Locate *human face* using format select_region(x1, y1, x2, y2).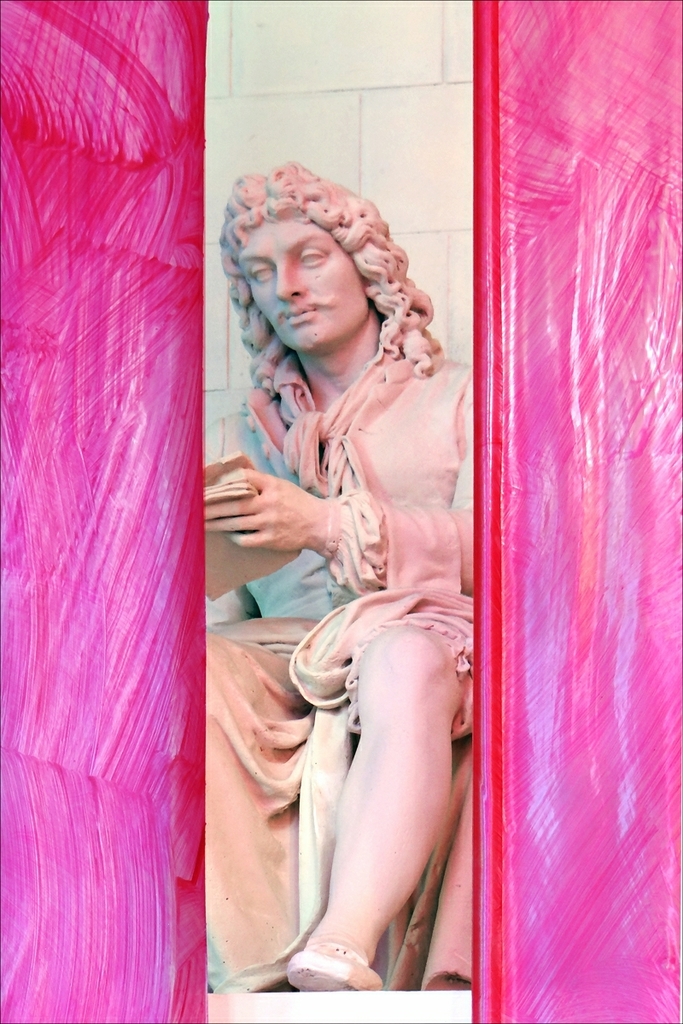
select_region(235, 212, 372, 358).
